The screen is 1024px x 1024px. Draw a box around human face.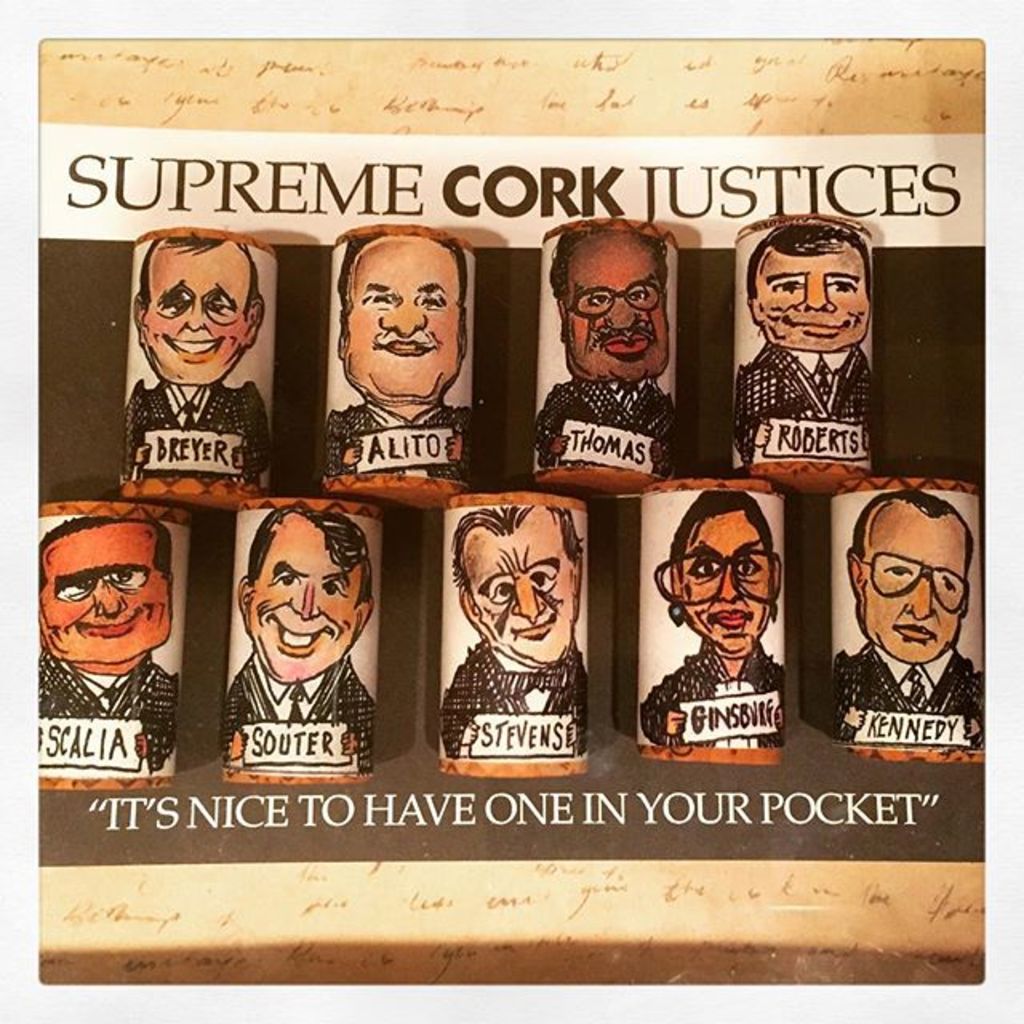
{"x1": 254, "y1": 514, "x2": 358, "y2": 680}.
